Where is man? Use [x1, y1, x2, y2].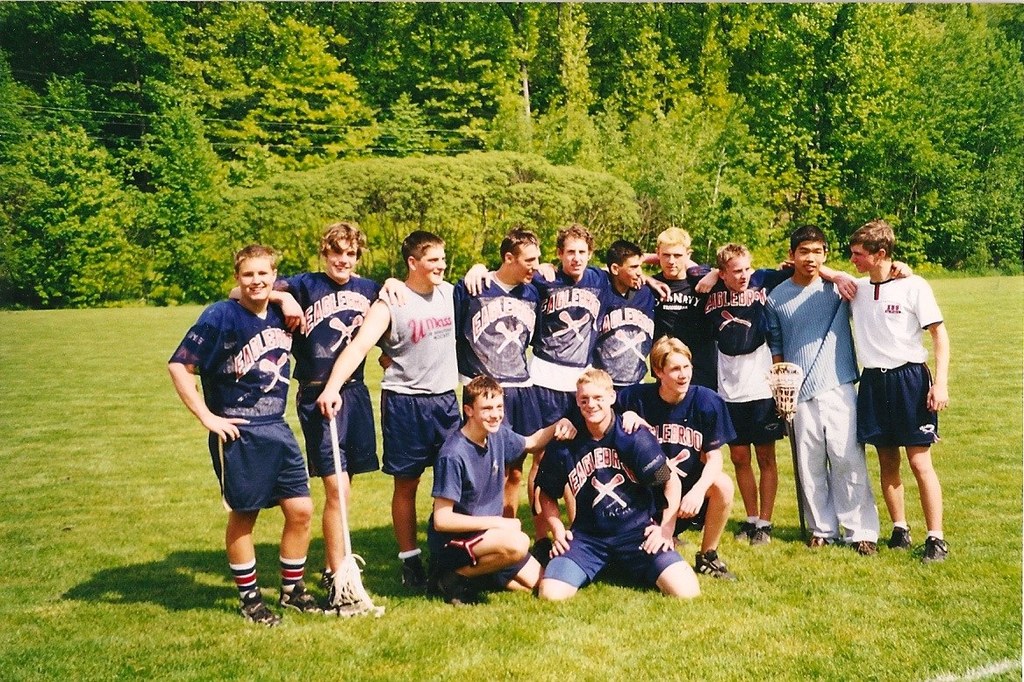
[223, 219, 392, 619].
